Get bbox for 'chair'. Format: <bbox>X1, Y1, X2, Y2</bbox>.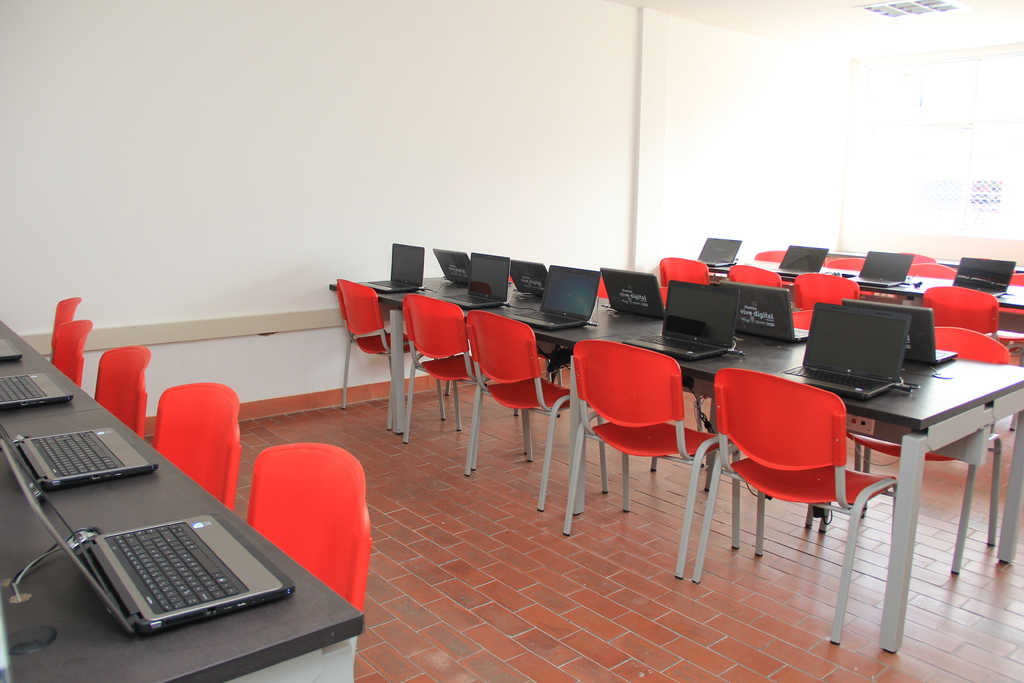
<bbox>591, 278, 610, 299</bbox>.
